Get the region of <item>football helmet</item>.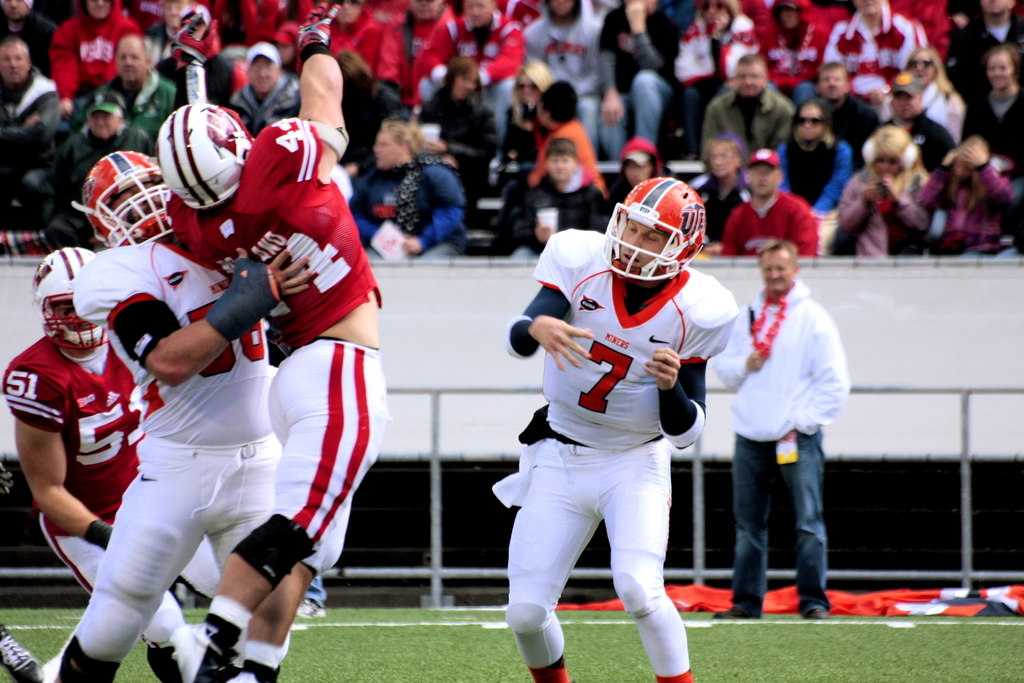
[81, 148, 178, 247].
